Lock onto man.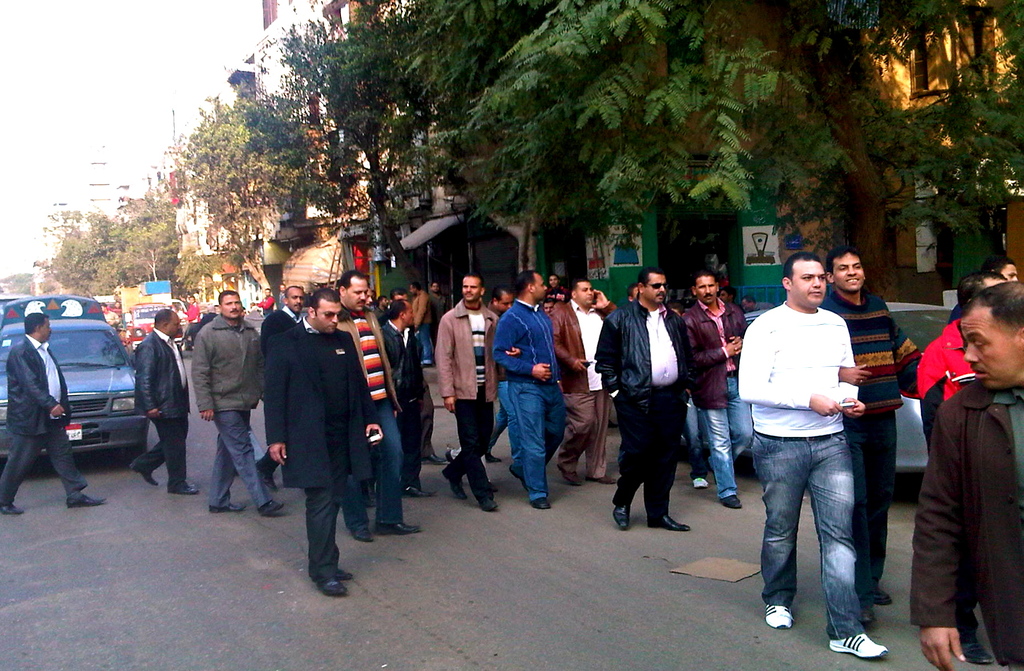
Locked: 425,281,447,346.
